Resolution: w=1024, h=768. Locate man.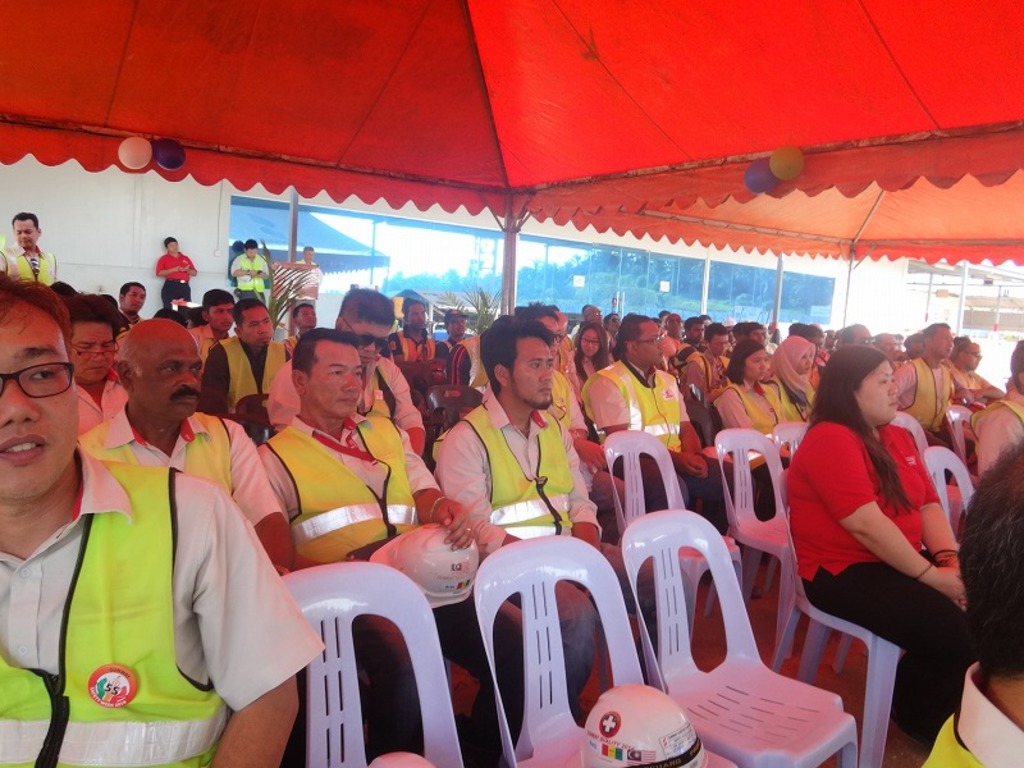
x1=376, y1=296, x2=454, y2=436.
